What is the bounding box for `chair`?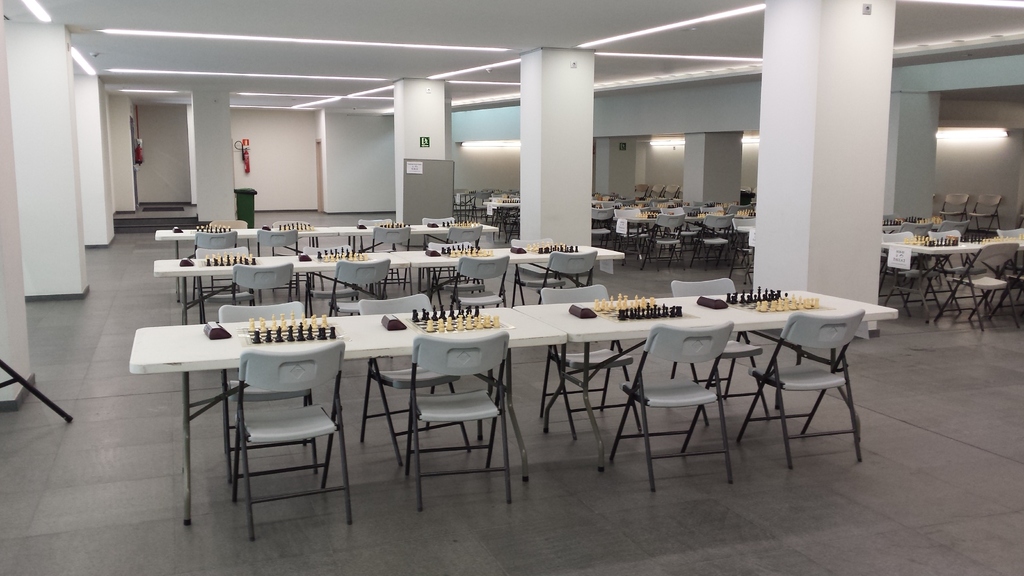
<region>656, 185, 682, 202</region>.
